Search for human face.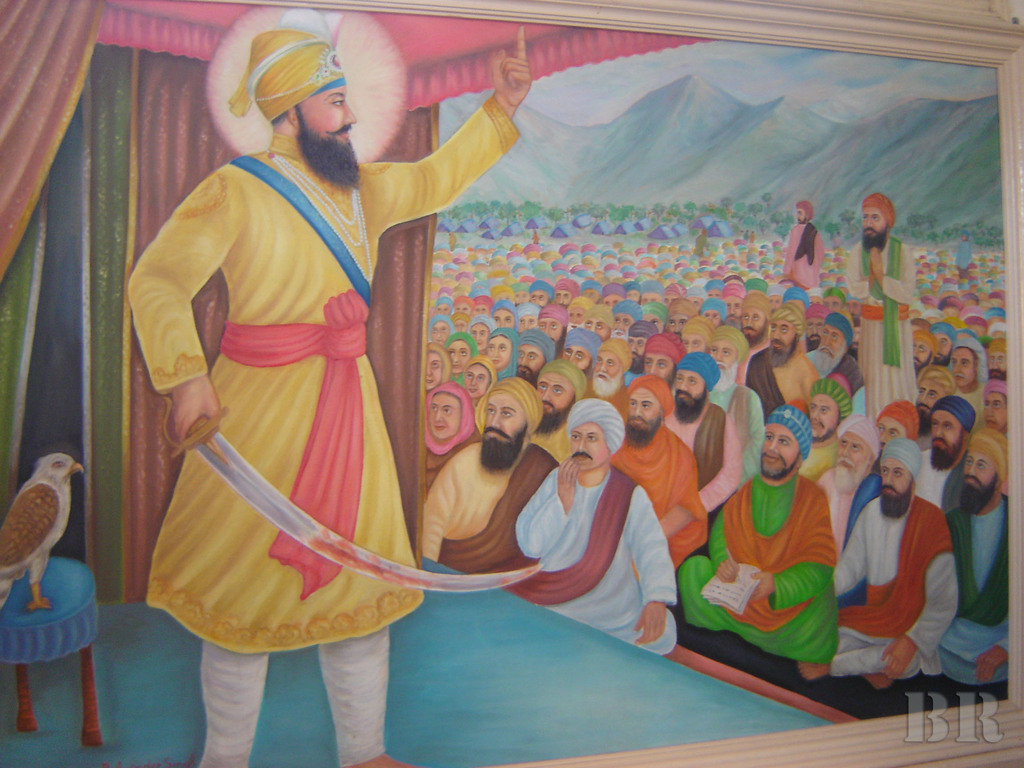
Found at x1=294, y1=86, x2=365, y2=176.
